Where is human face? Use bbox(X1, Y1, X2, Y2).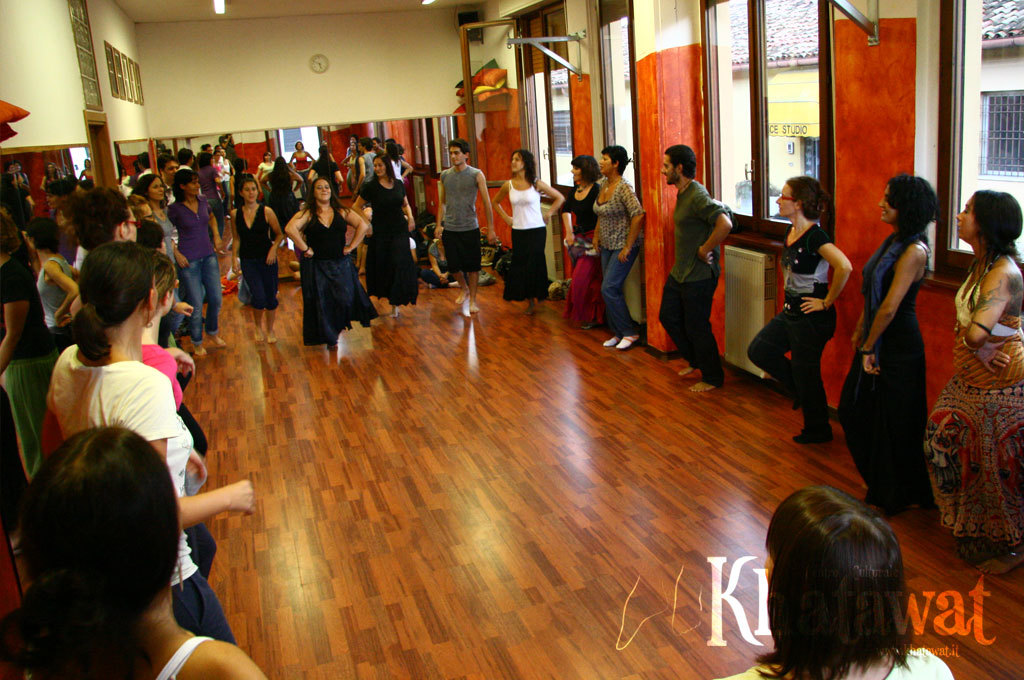
bbox(569, 166, 584, 184).
